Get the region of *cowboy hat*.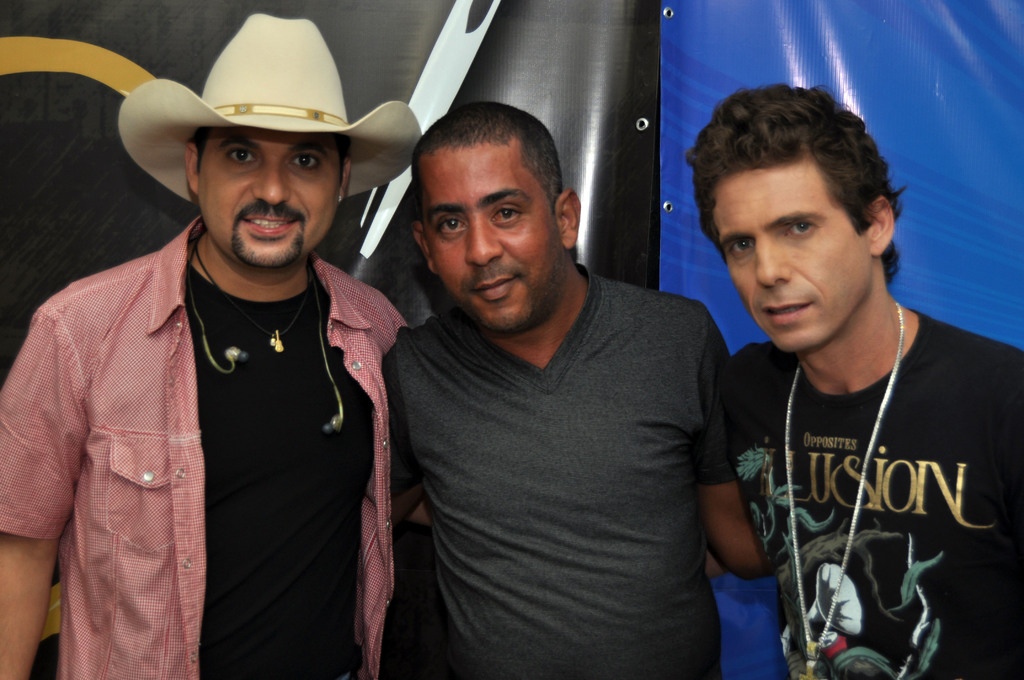
Rect(115, 21, 395, 249).
